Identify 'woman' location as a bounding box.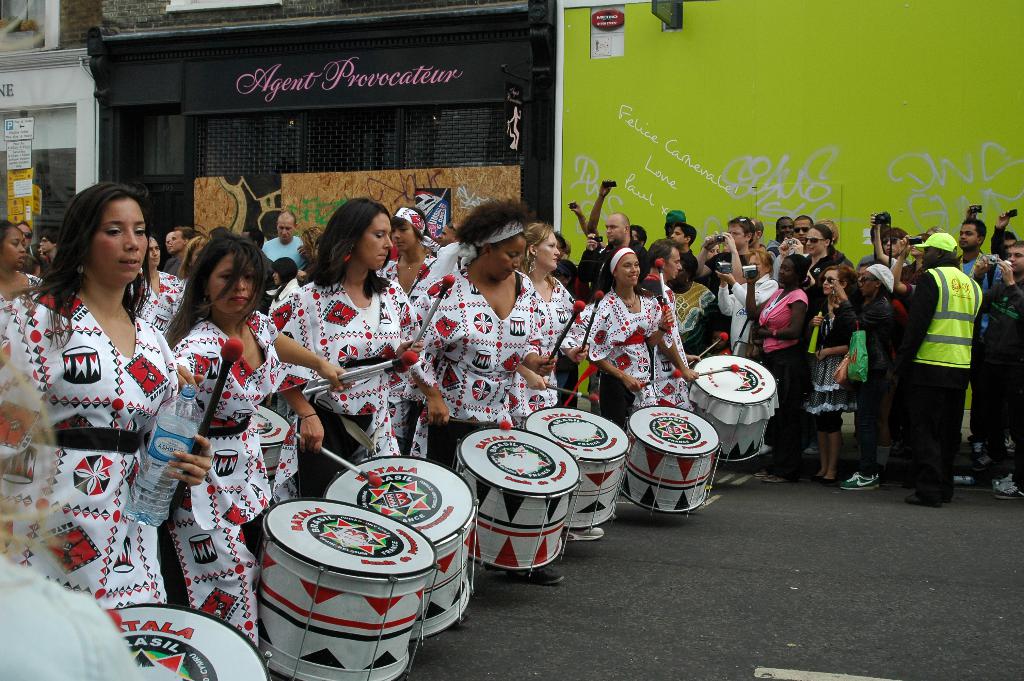
273/259/301/302.
